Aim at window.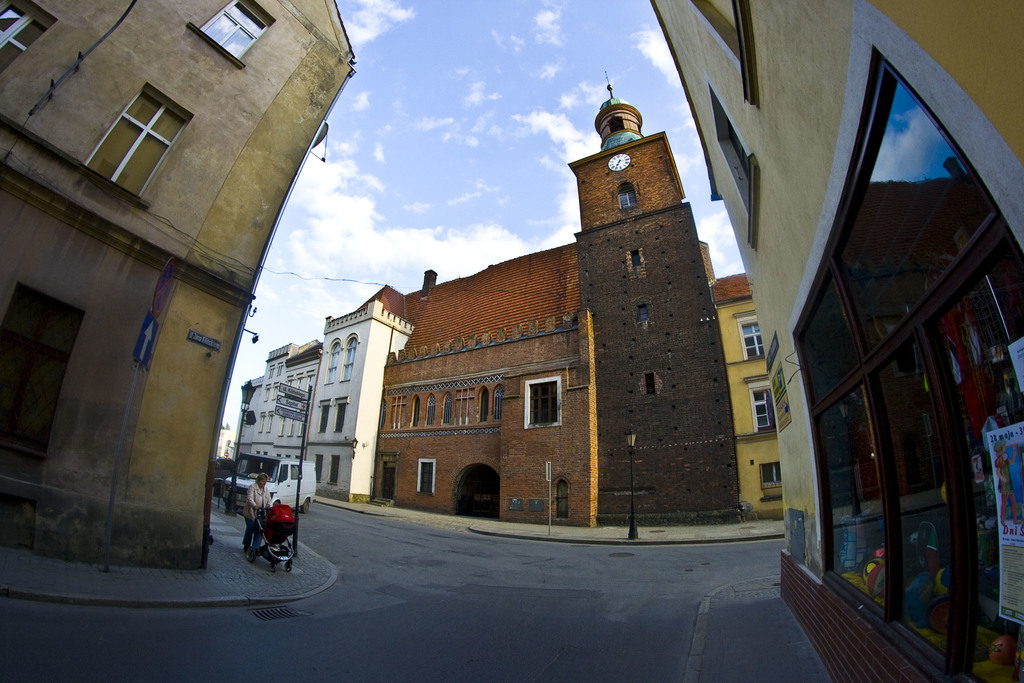
Aimed at {"x1": 90, "y1": 92, "x2": 182, "y2": 205}.
